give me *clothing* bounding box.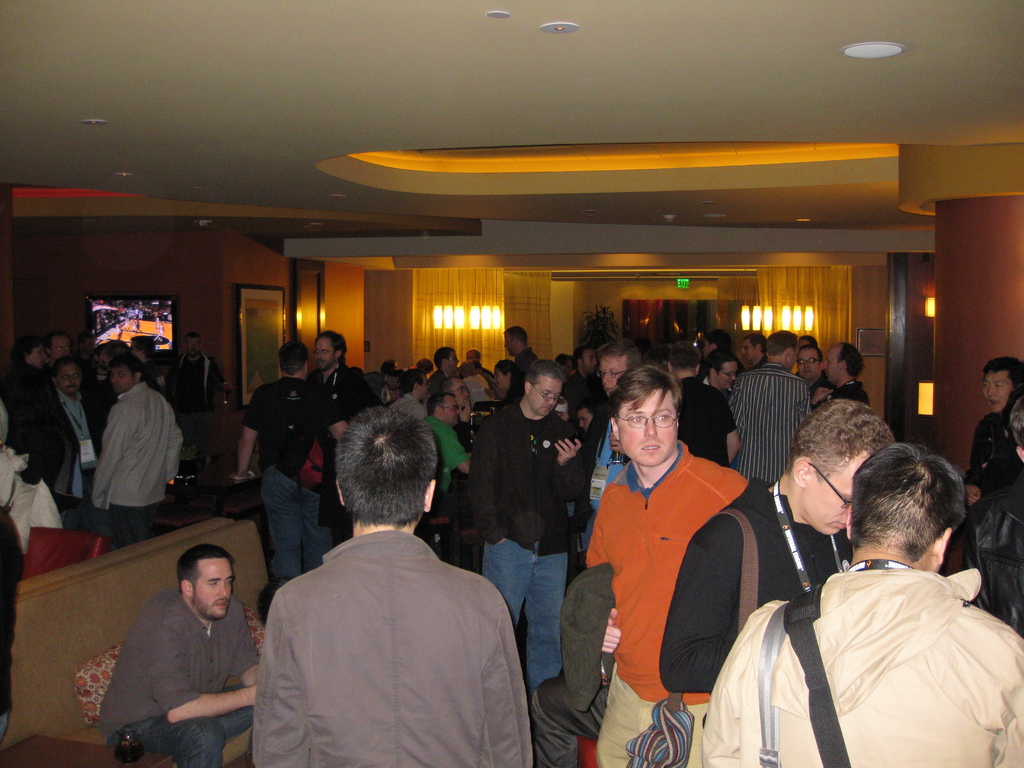
l=650, t=474, r=871, b=709.
